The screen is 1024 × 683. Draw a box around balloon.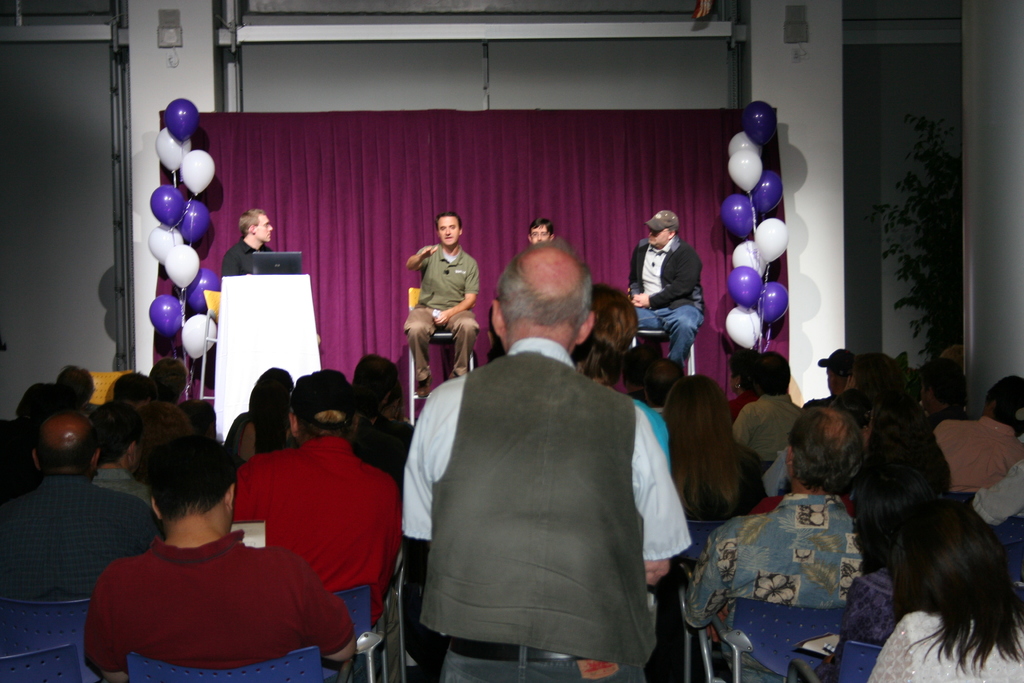
detection(175, 199, 211, 239).
